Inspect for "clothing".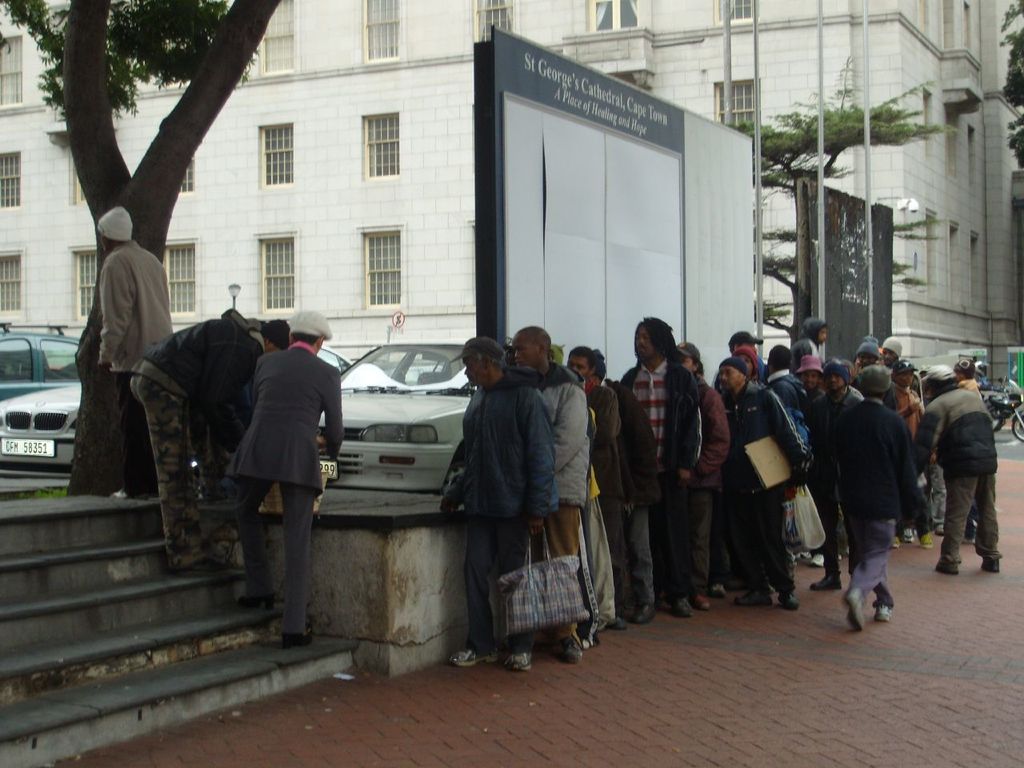
Inspection: <region>694, 386, 732, 580</region>.
